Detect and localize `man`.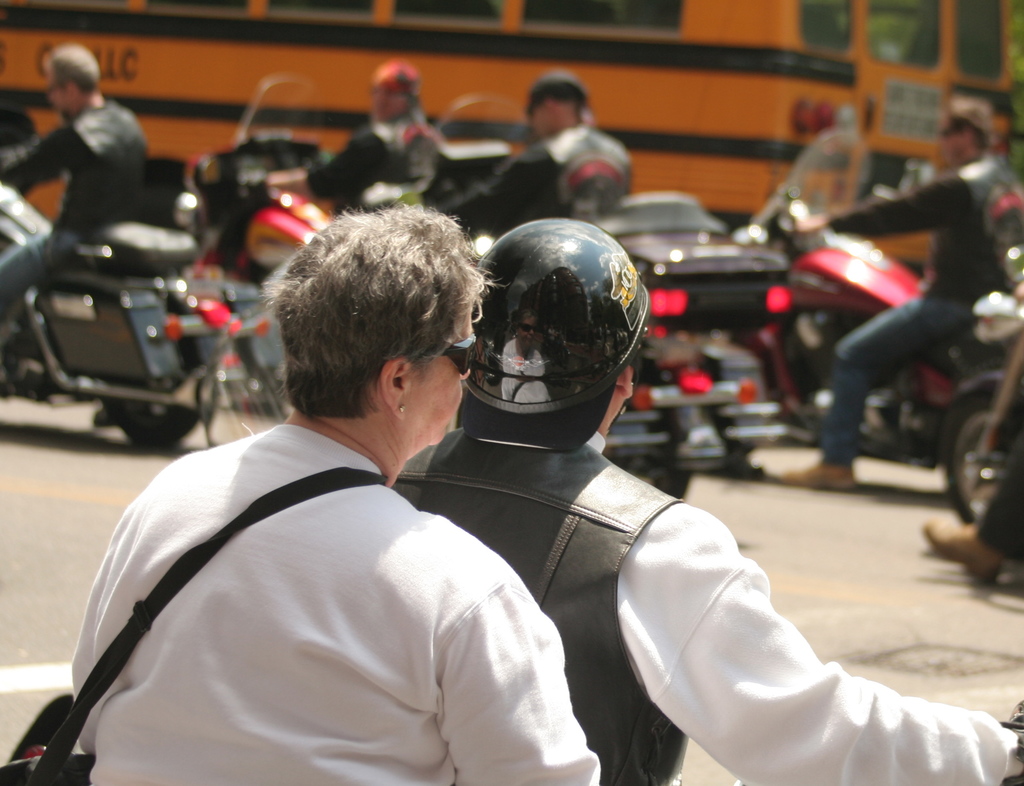
Localized at box=[762, 86, 1023, 483].
